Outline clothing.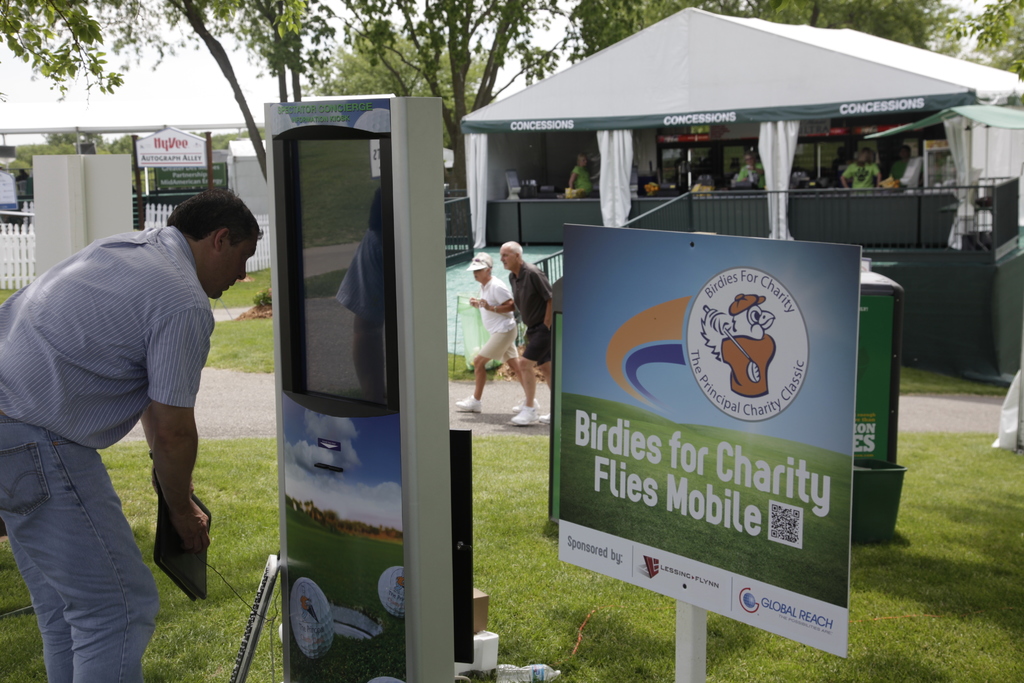
Outline: Rect(731, 163, 767, 189).
